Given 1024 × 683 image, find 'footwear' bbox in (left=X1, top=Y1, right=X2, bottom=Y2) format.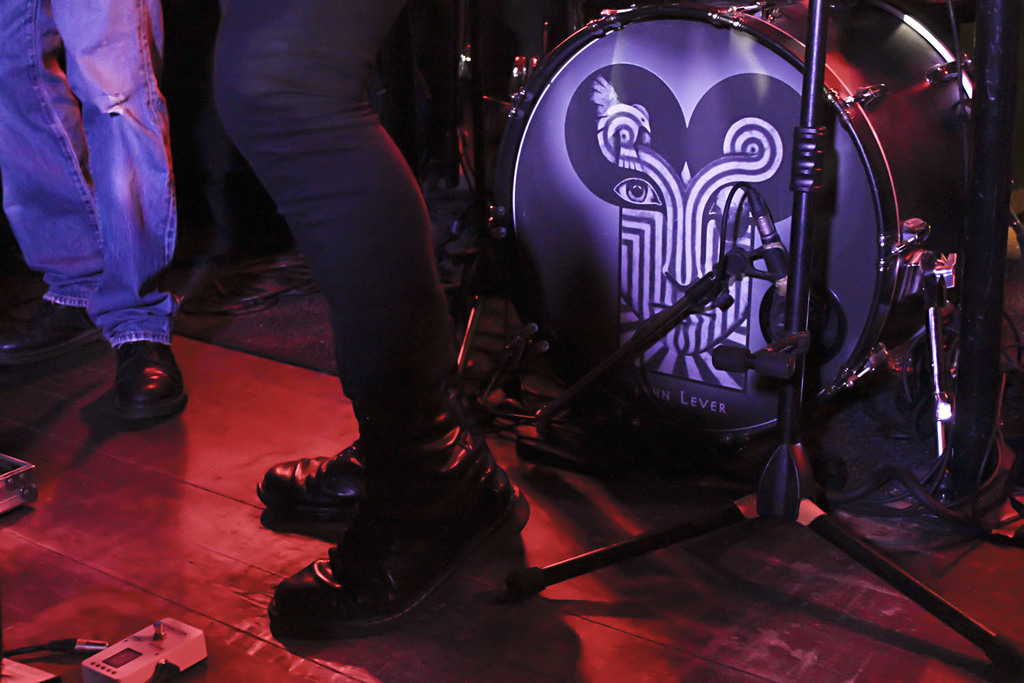
(left=253, top=427, right=373, bottom=520).
